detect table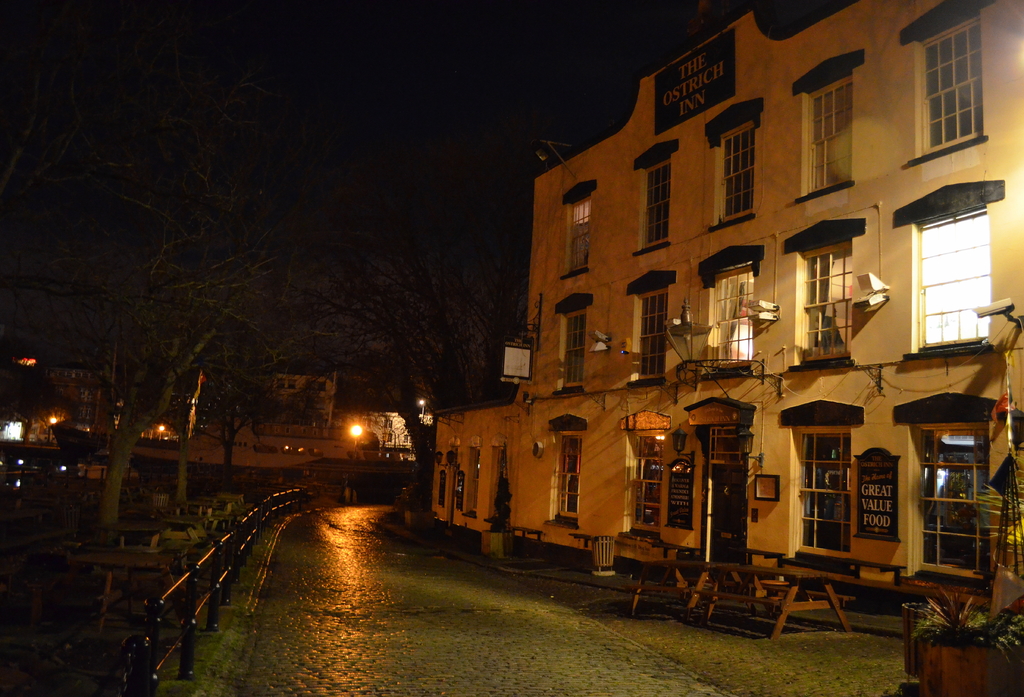
{"left": 501, "top": 525, "right": 547, "bottom": 581}
